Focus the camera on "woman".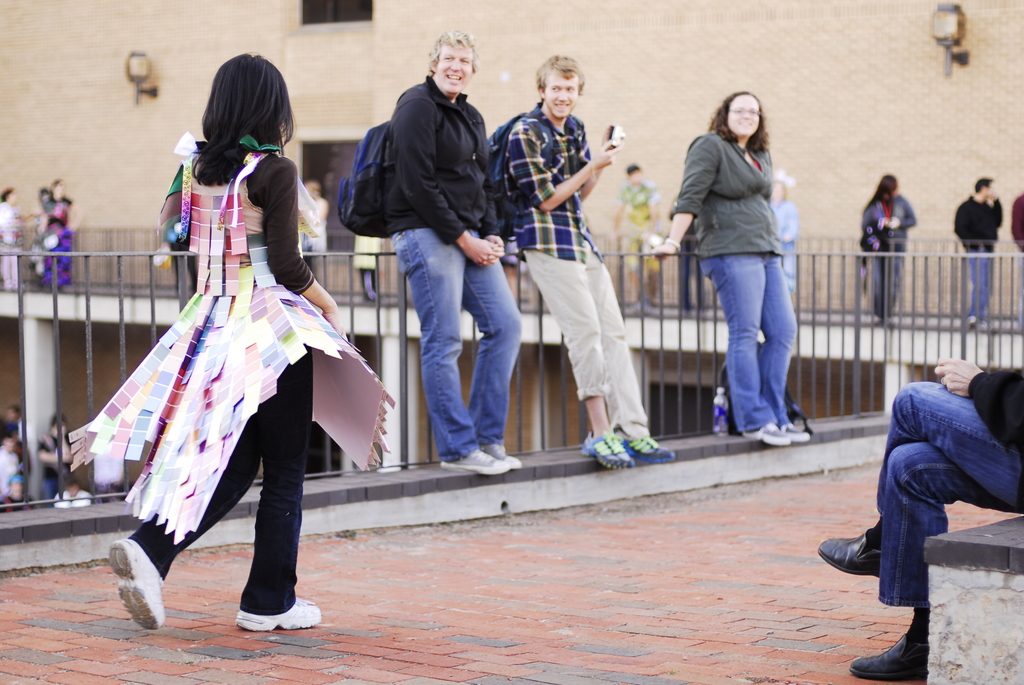
Focus region: crop(855, 175, 915, 332).
